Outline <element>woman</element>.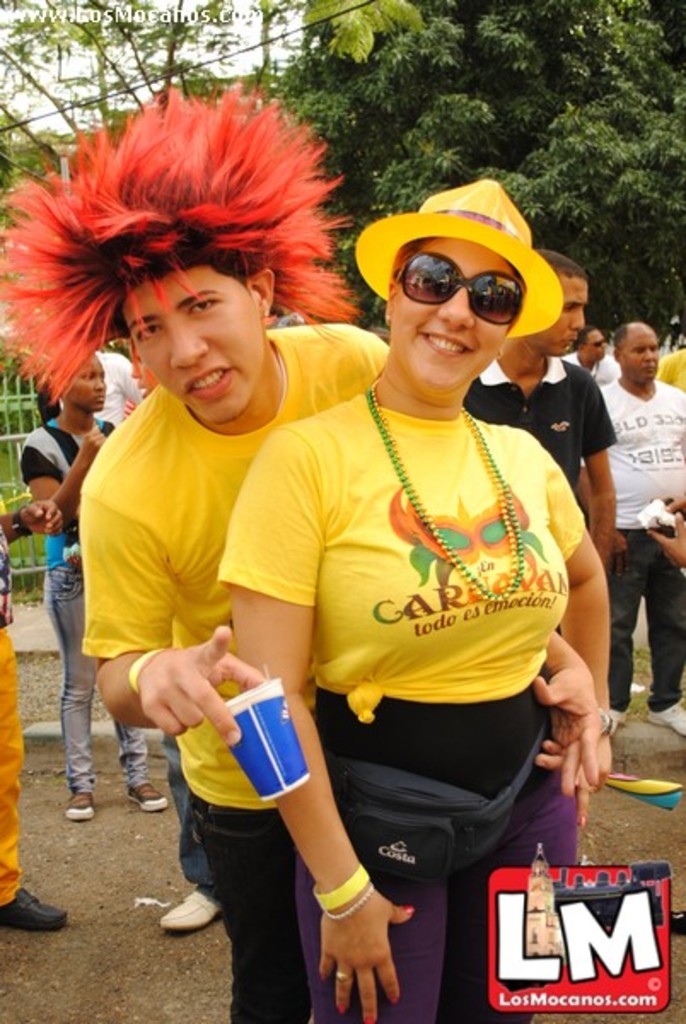
Outline: region(172, 162, 602, 978).
